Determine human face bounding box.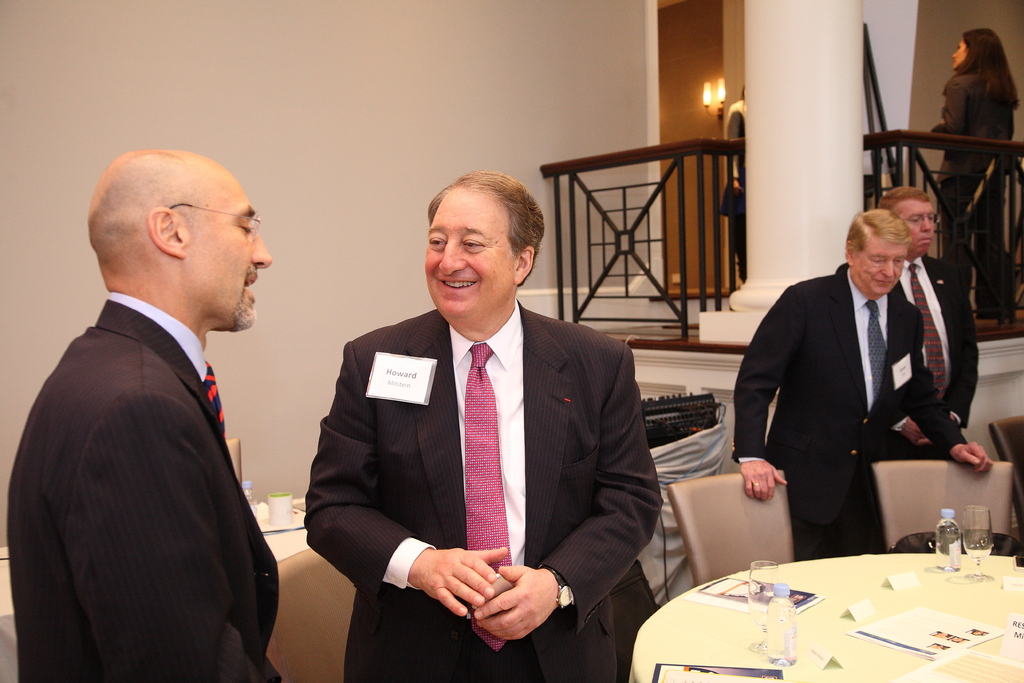
Determined: 855, 240, 910, 297.
